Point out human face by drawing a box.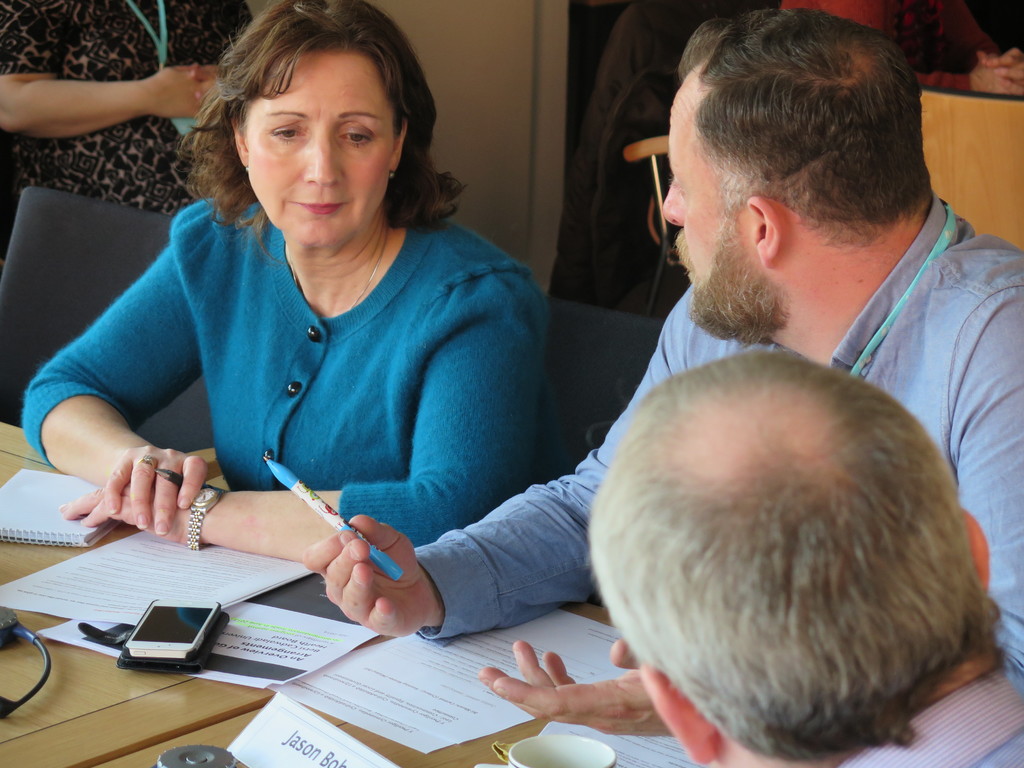
box(246, 52, 394, 245).
